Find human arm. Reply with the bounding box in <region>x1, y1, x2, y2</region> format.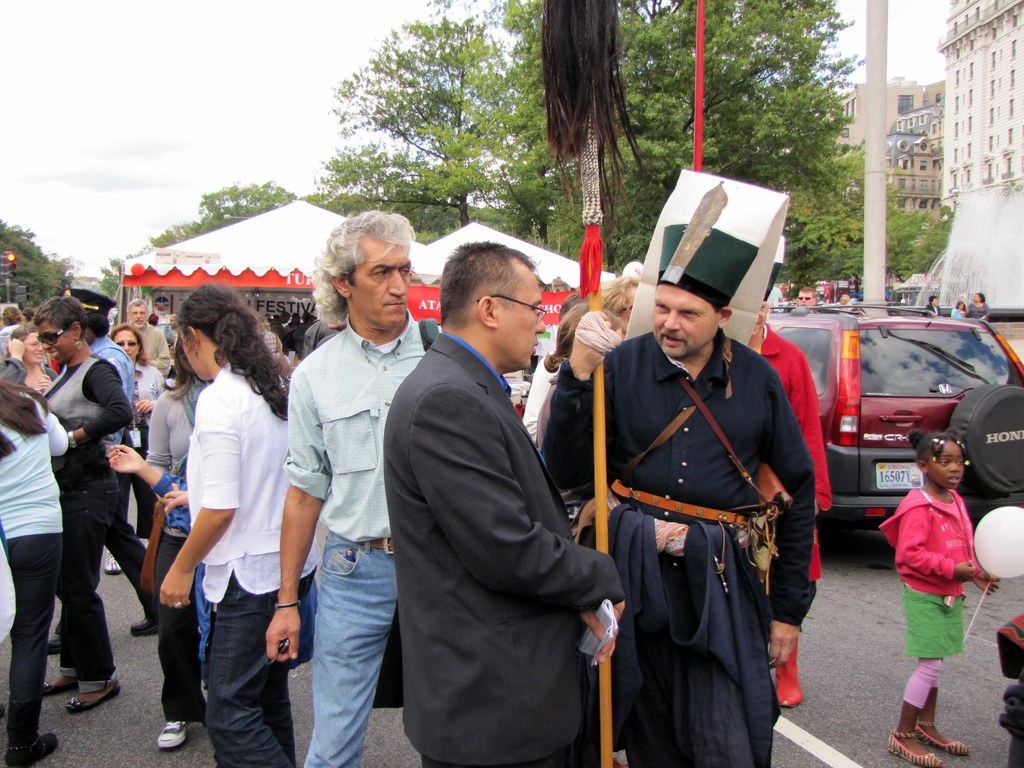
<region>980, 305, 991, 318</region>.
